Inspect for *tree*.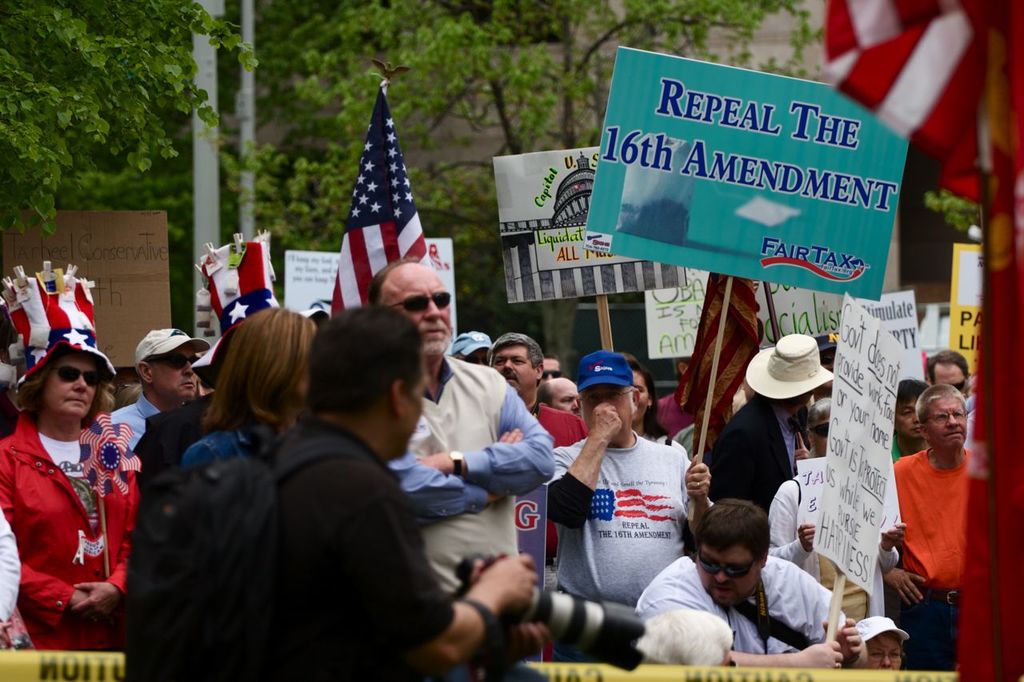
Inspection: bbox=(0, 8, 281, 253).
